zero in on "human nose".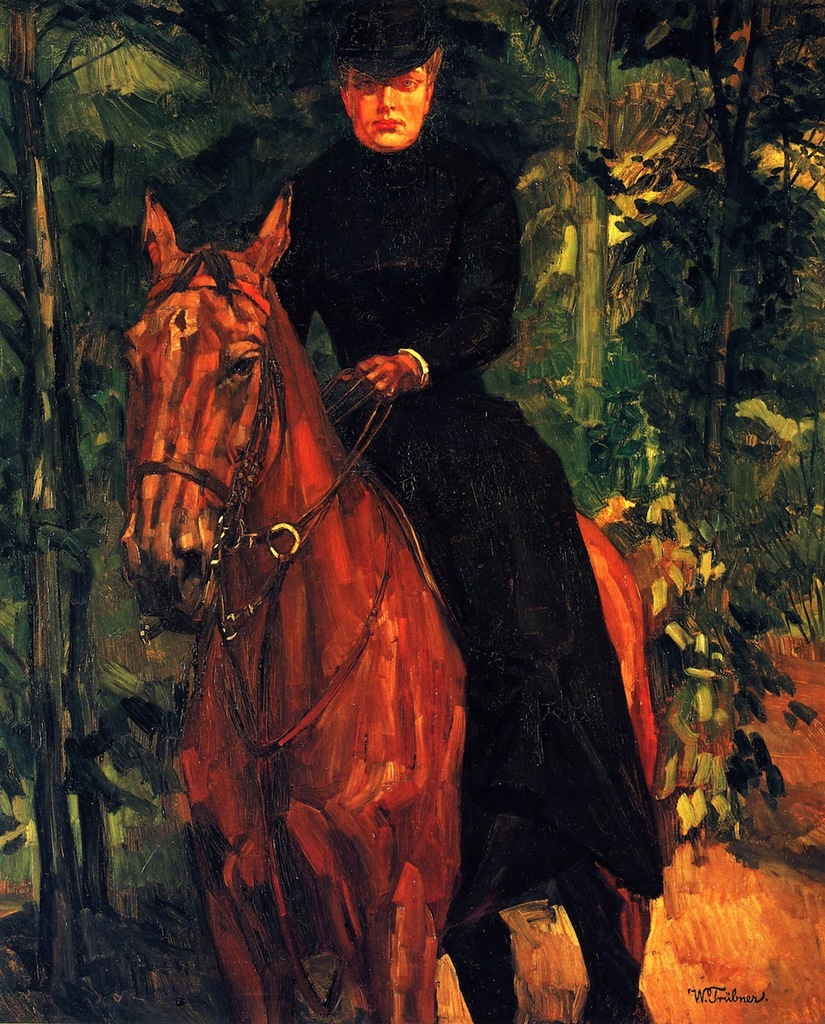
Zeroed in: {"x1": 377, "y1": 82, "x2": 393, "y2": 112}.
